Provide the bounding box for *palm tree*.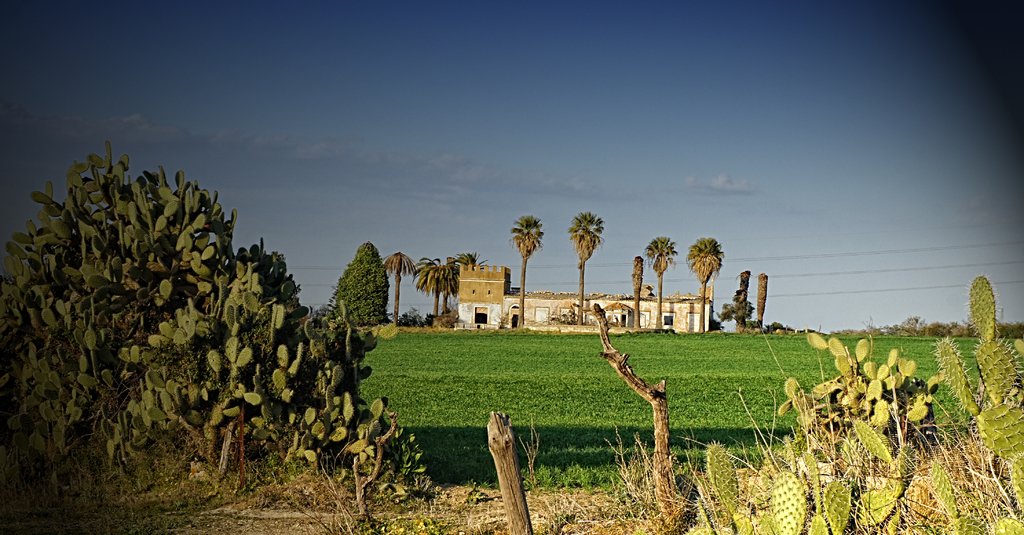
444,246,477,304.
